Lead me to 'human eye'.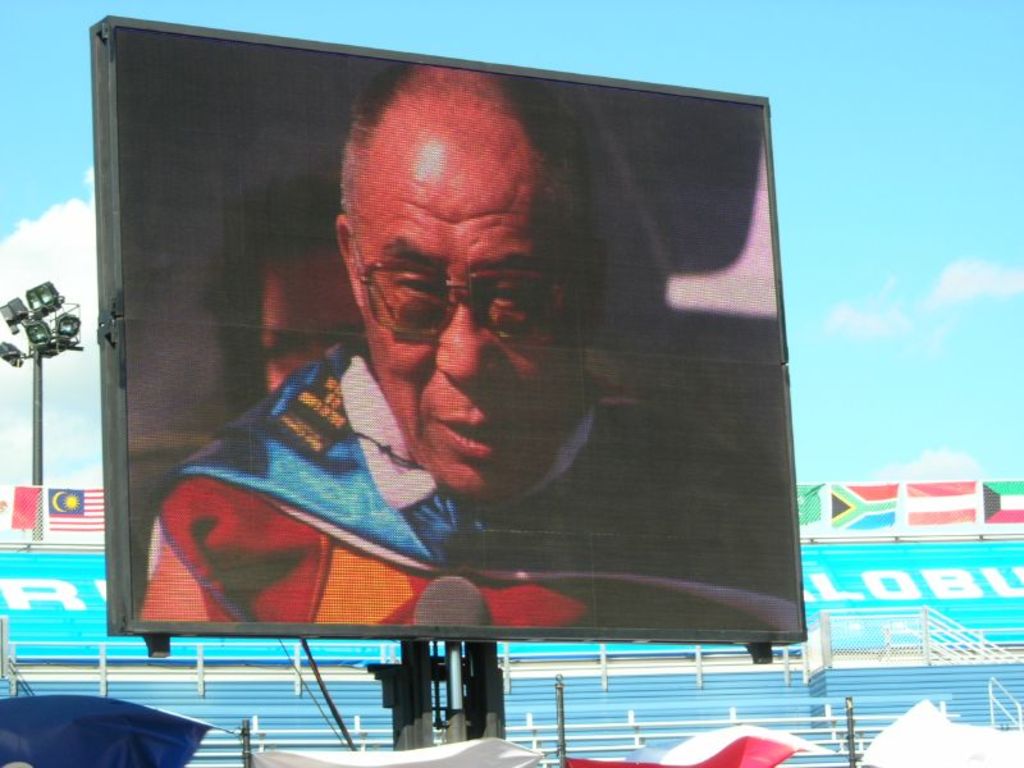
Lead to left=470, top=259, right=550, bottom=353.
